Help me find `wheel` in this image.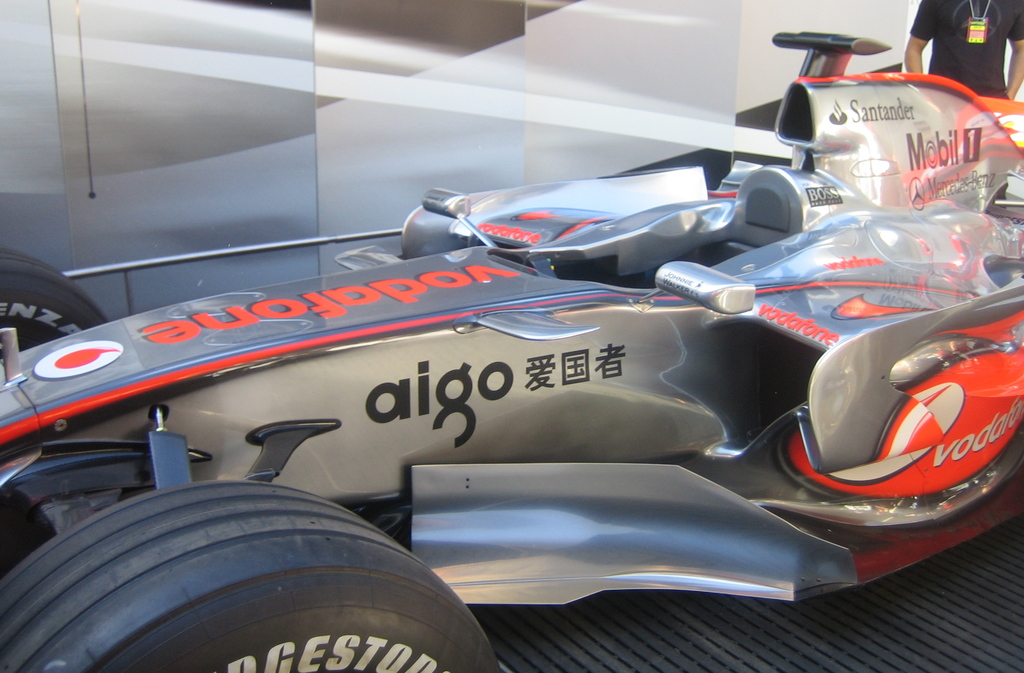
Found it: crop(45, 503, 444, 665).
